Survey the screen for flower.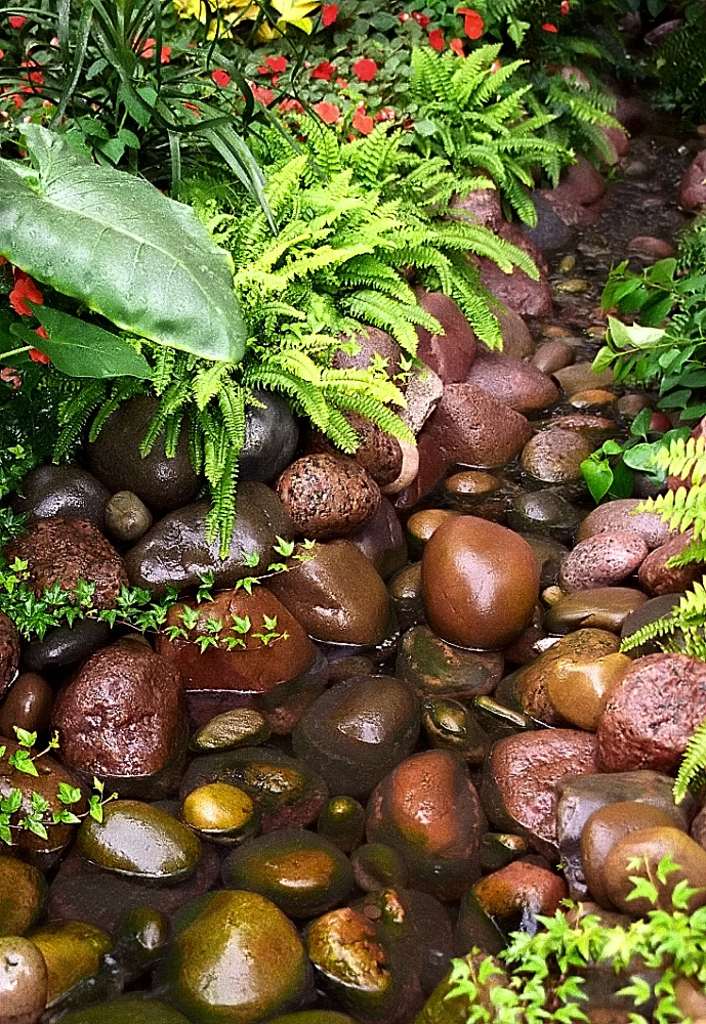
Survey found: {"x1": 347, "y1": 57, "x2": 370, "y2": 80}.
